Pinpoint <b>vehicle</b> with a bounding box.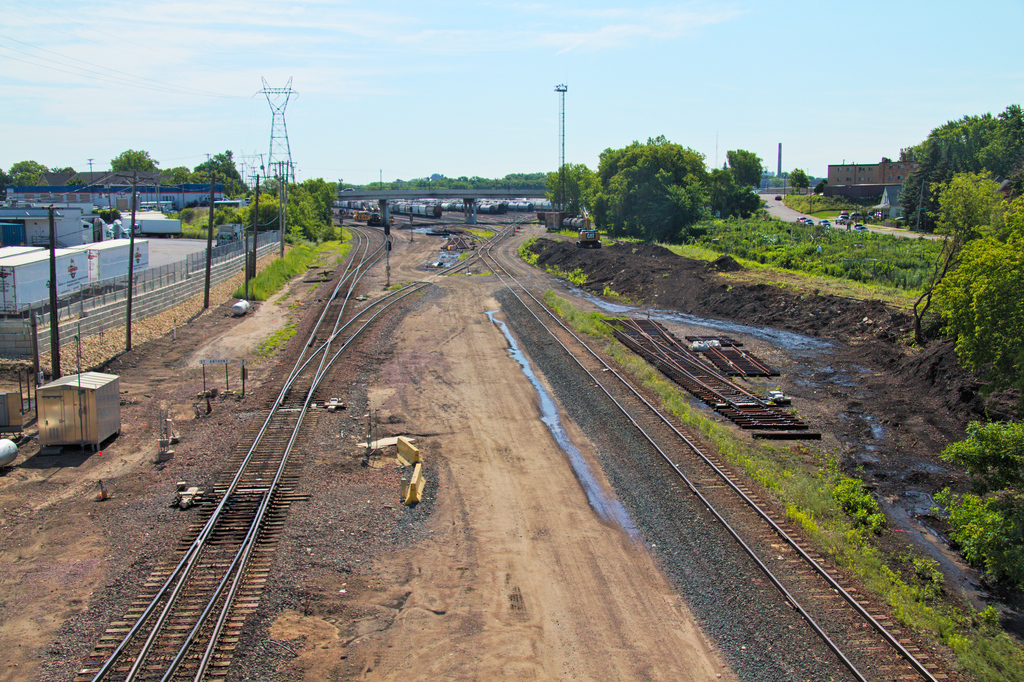
x1=855, y1=225, x2=868, y2=233.
